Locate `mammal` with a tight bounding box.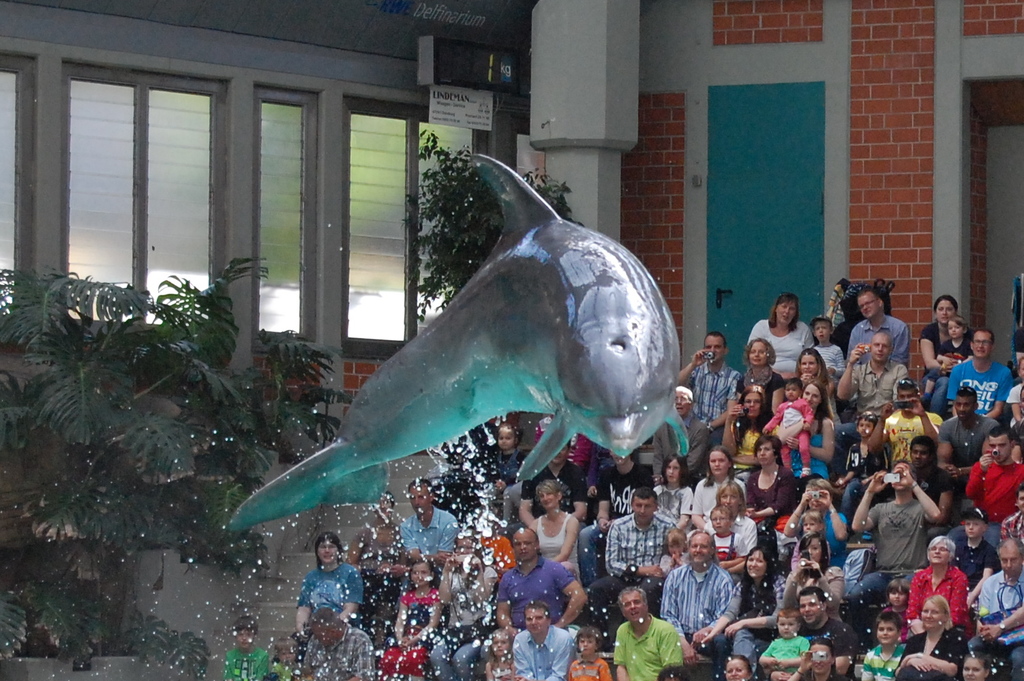
(660,534,687,577).
